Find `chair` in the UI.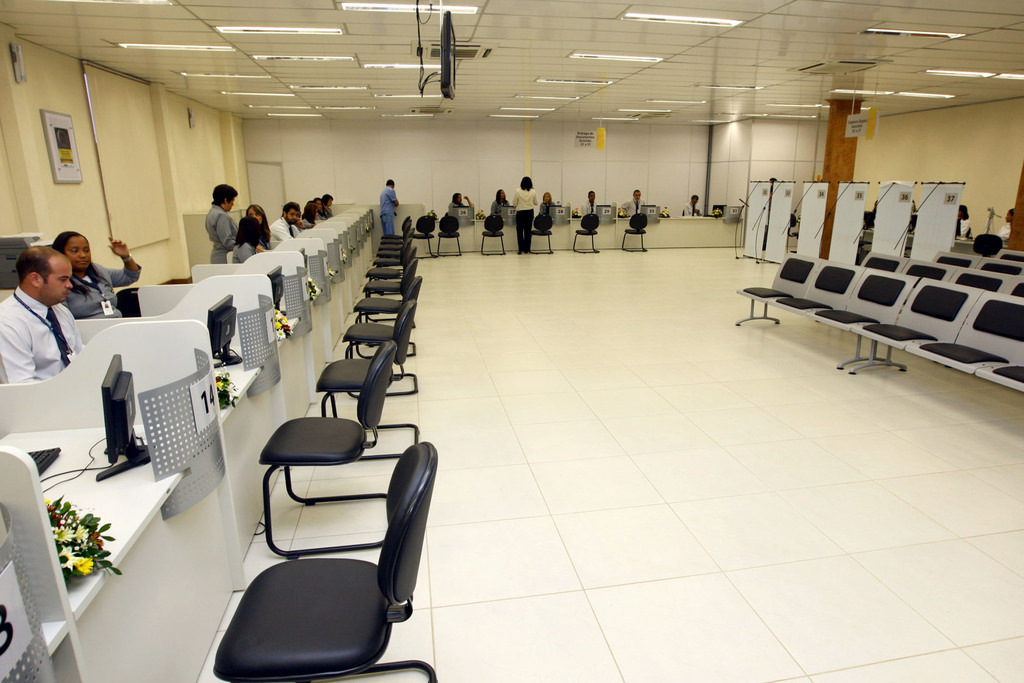
UI element at bbox=(341, 277, 422, 400).
